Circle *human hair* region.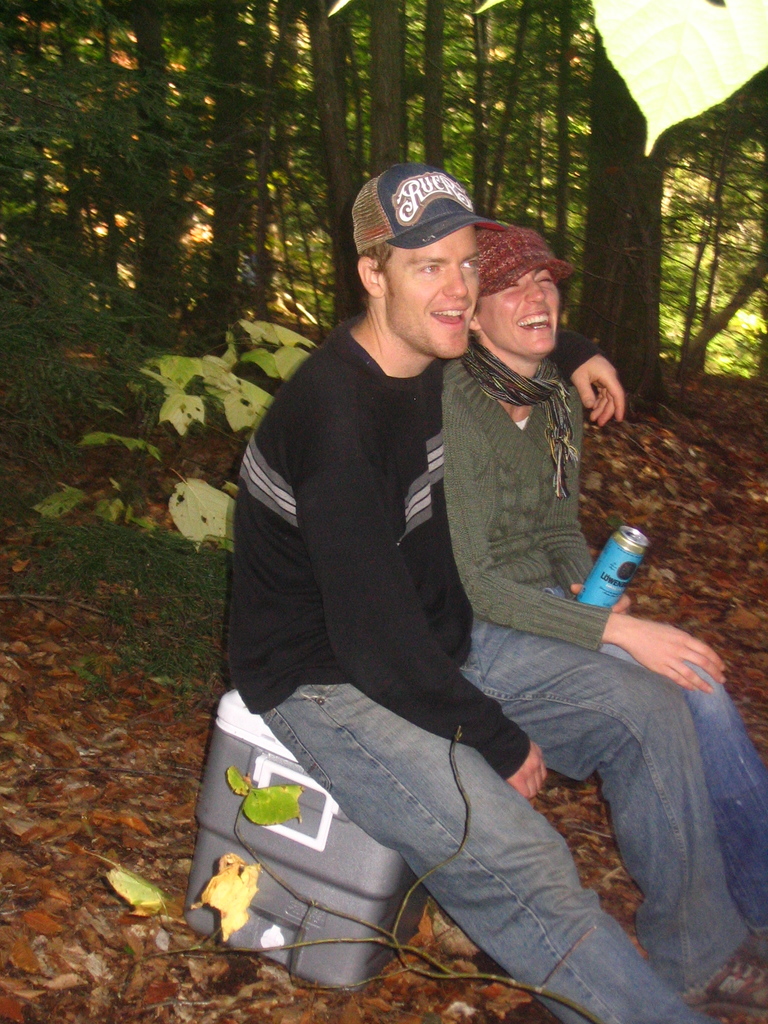
Region: Rect(360, 239, 392, 272).
